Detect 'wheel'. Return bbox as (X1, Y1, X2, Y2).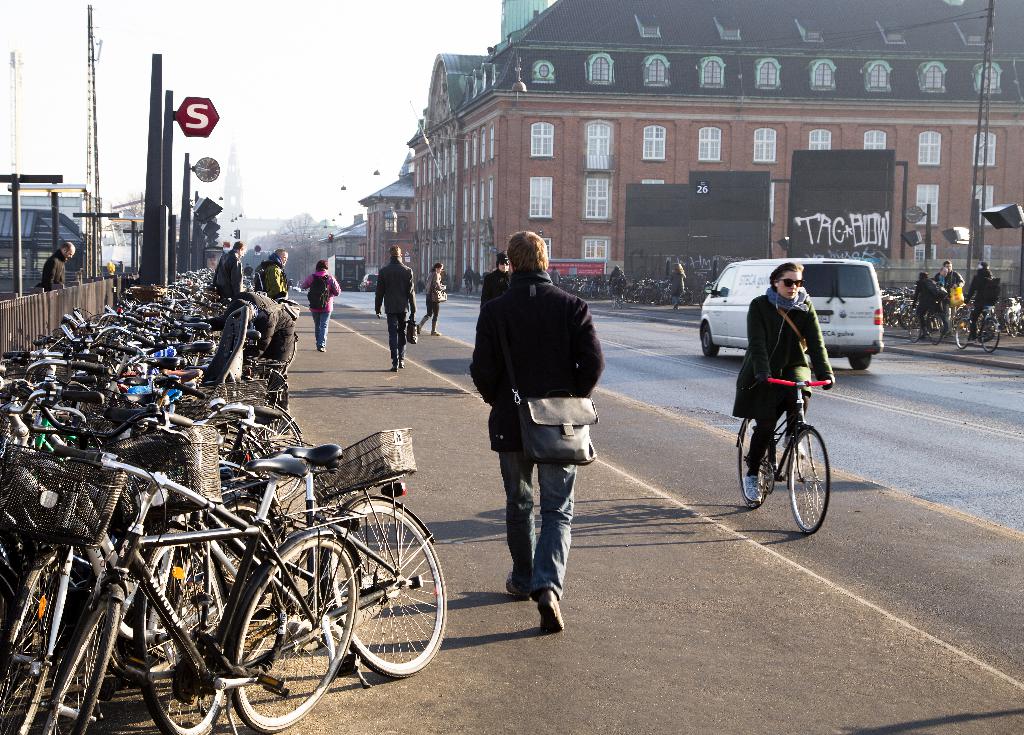
(325, 511, 434, 691).
